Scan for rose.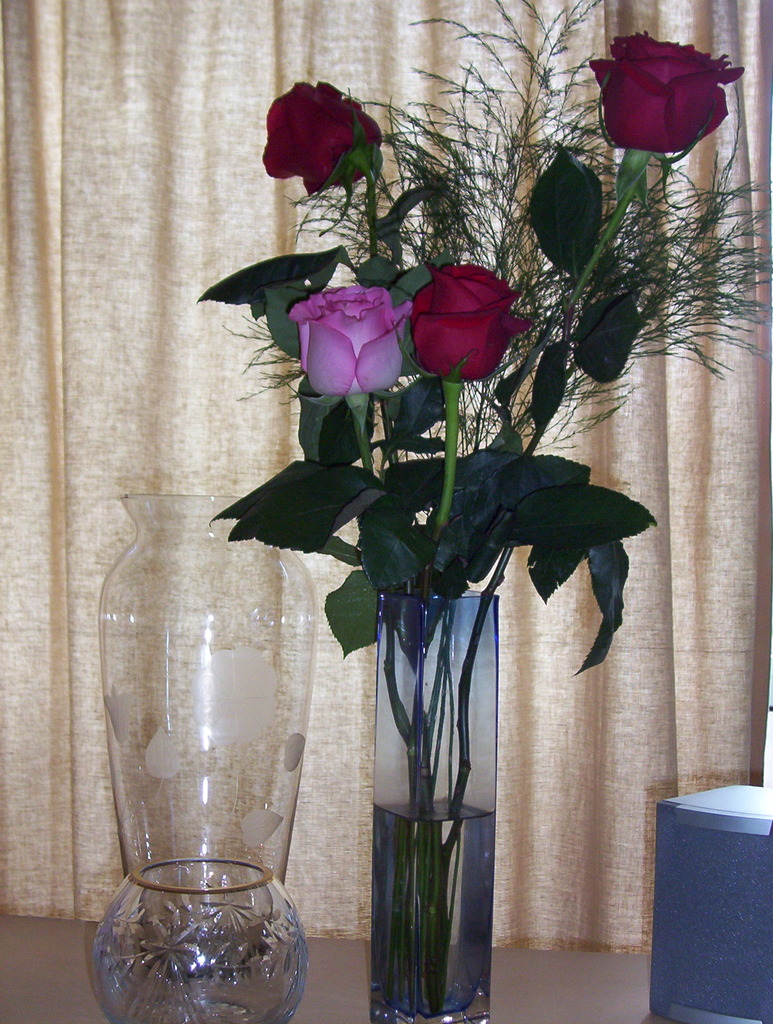
Scan result: <bbox>257, 80, 387, 200</bbox>.
